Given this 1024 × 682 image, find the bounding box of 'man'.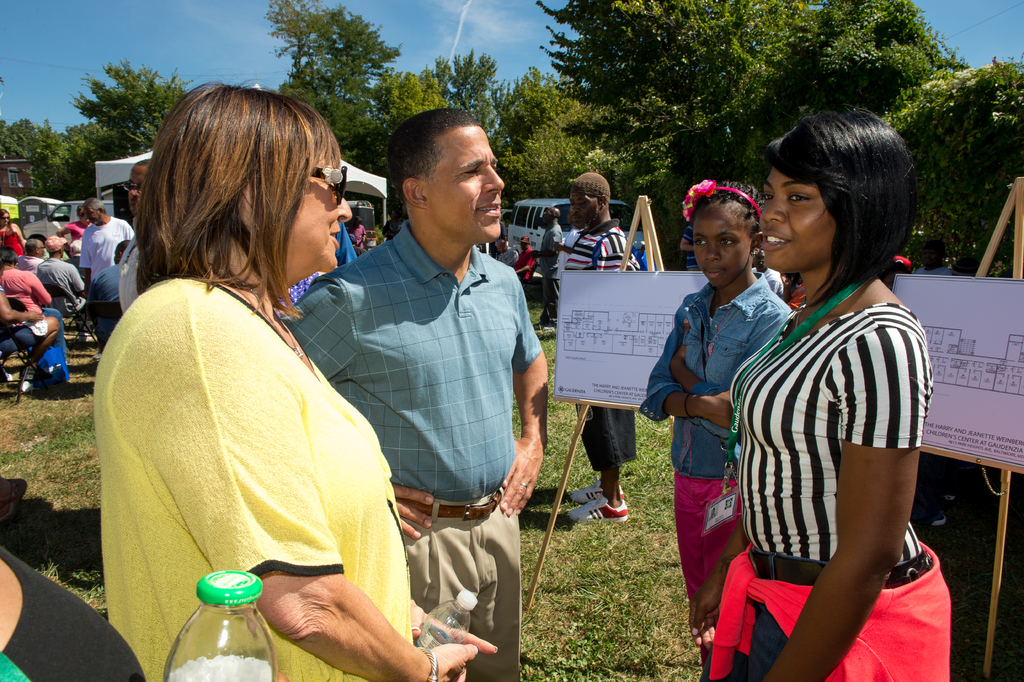
{"x1": 552, "y1": 176, "x2": 644, "y2": 524}.
